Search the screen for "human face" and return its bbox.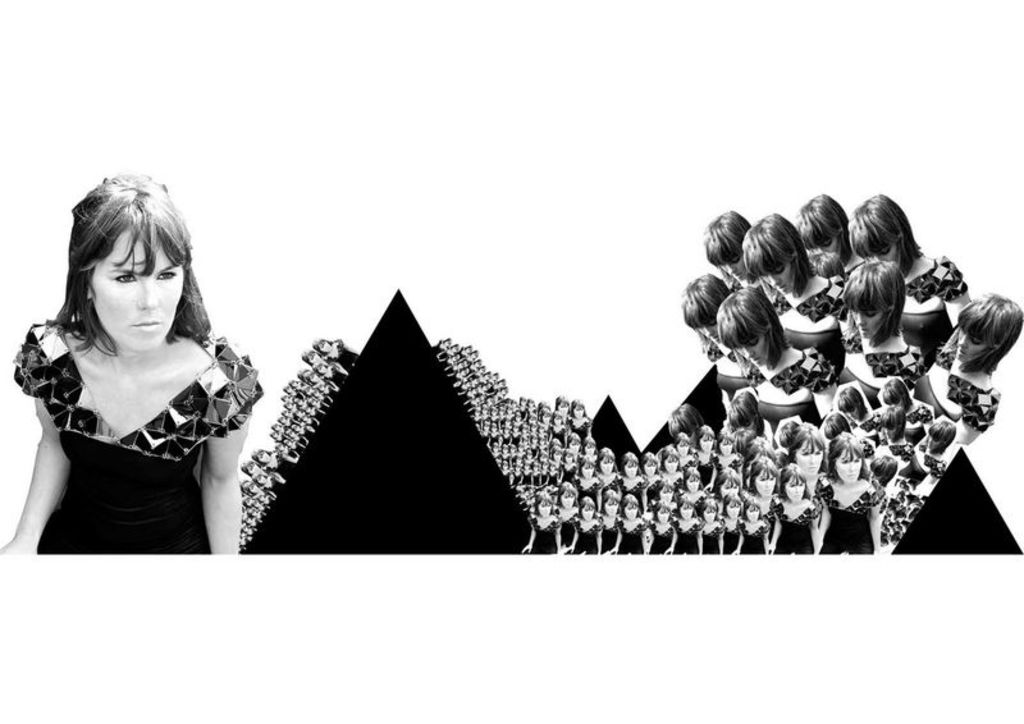
Found: detection(836, 449, 861, 481).
